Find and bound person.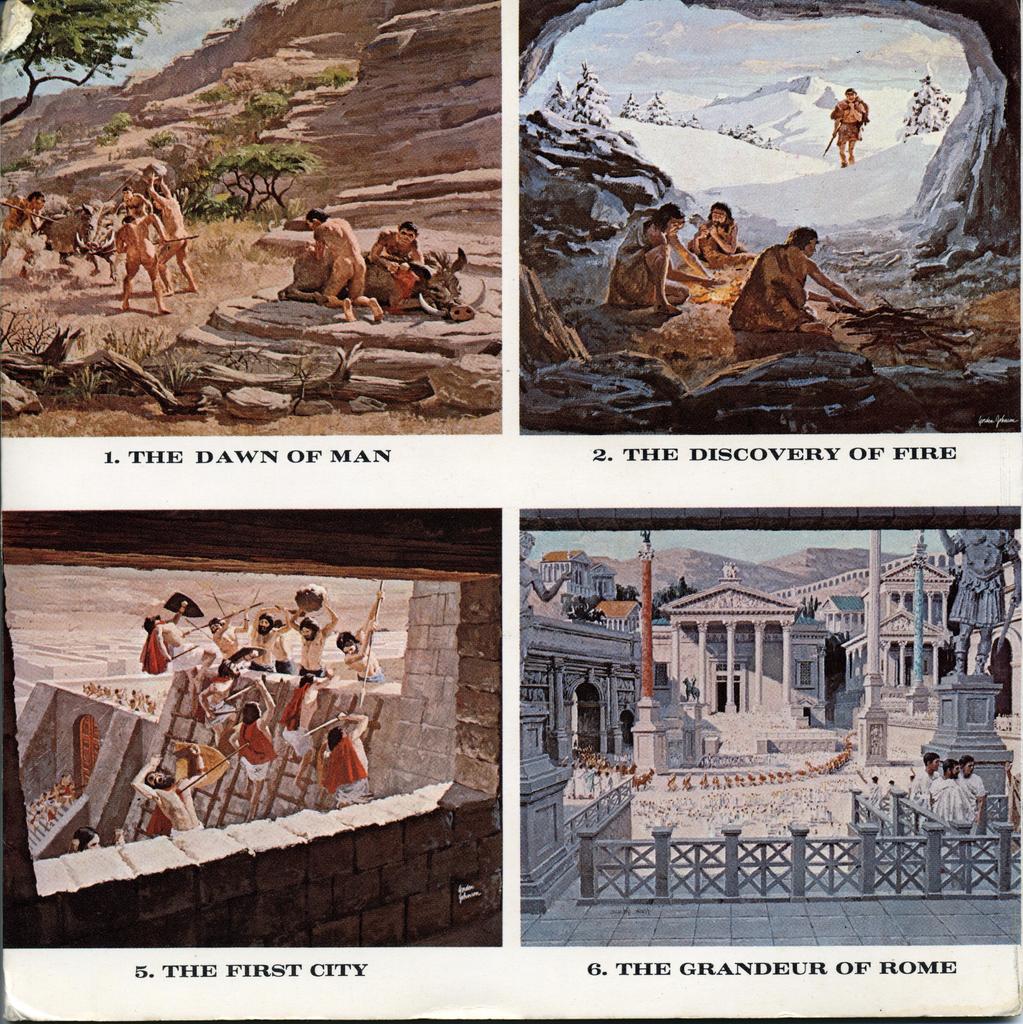
Bound: Rect(307, 206, 387, 321).
